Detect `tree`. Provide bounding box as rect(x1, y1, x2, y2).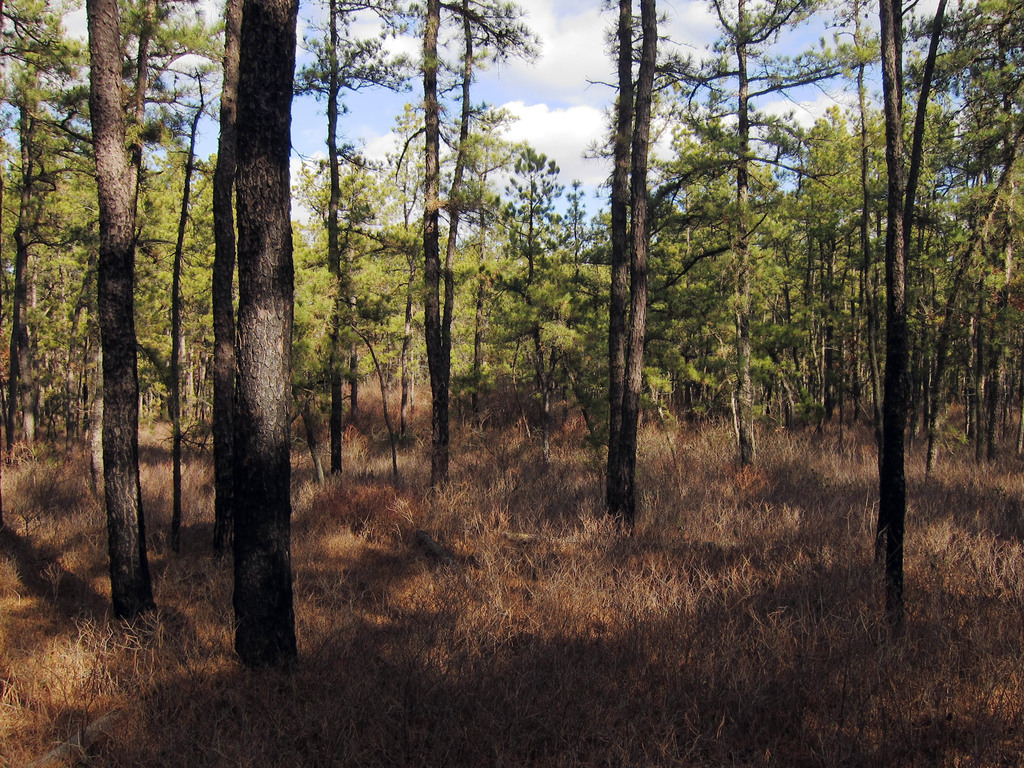
rect(291, 0, 413, 467).
